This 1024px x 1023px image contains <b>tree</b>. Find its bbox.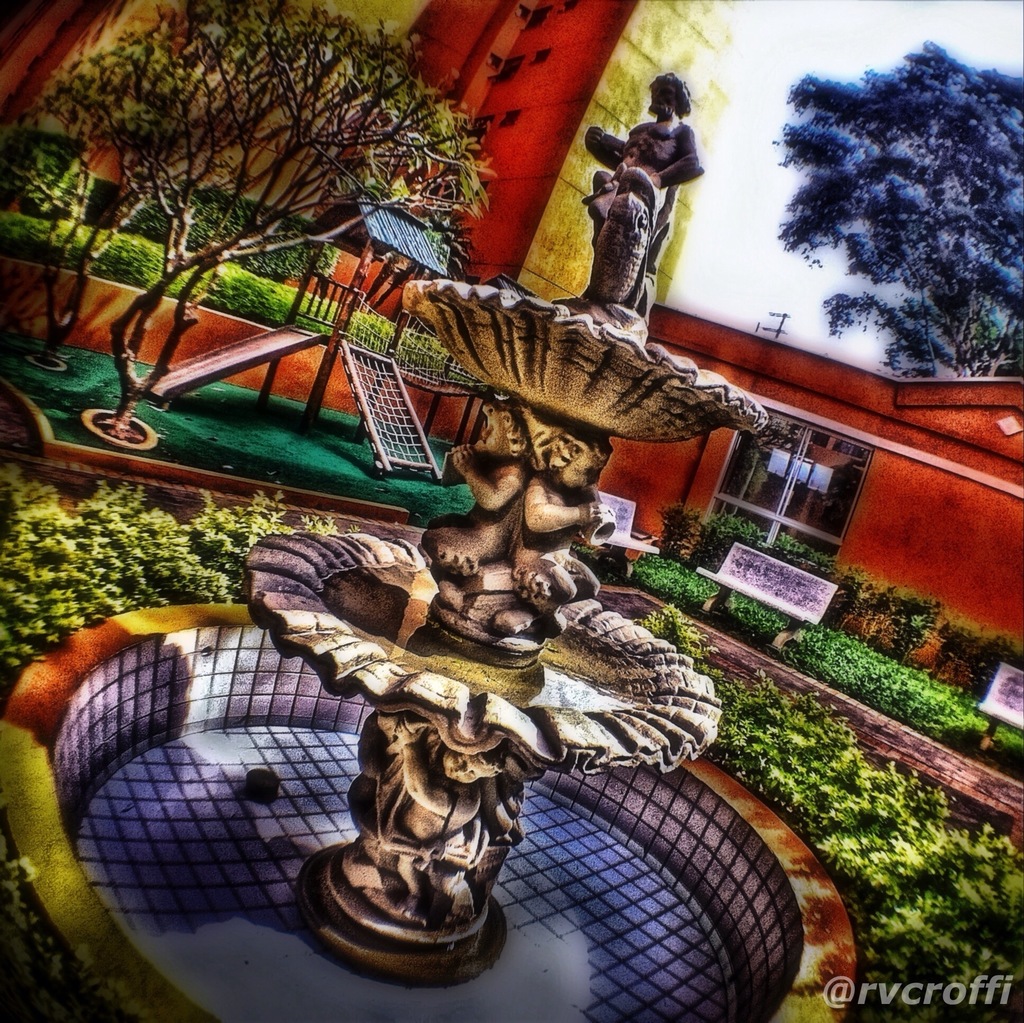
crop(771, 28, 991, 383).
